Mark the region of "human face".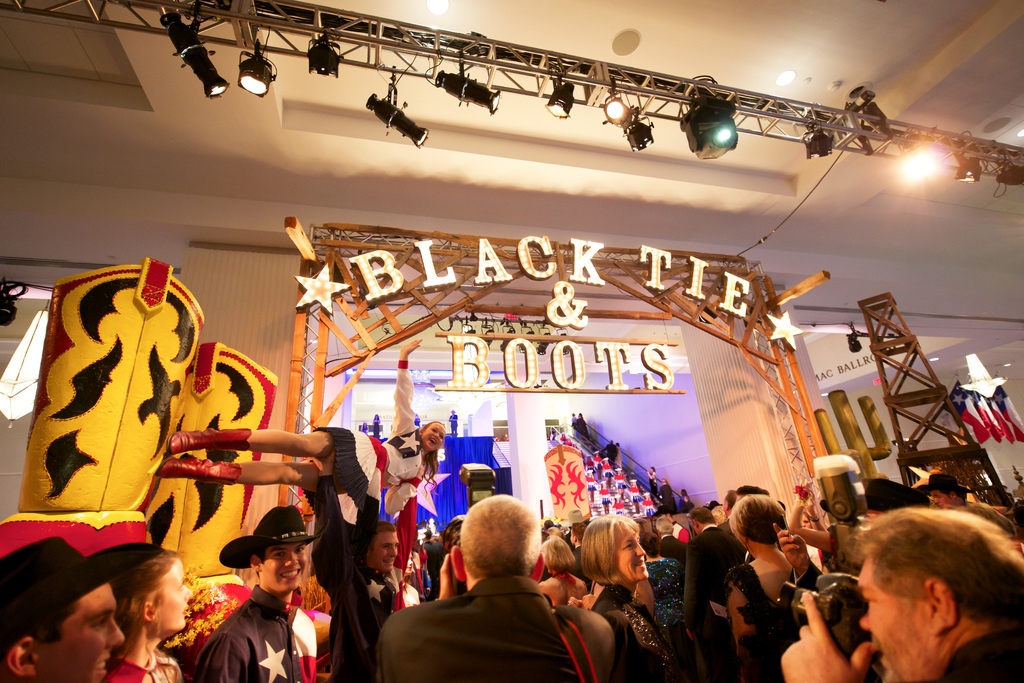
Region: x1=931, y1=488, x2=952, y2=508.
